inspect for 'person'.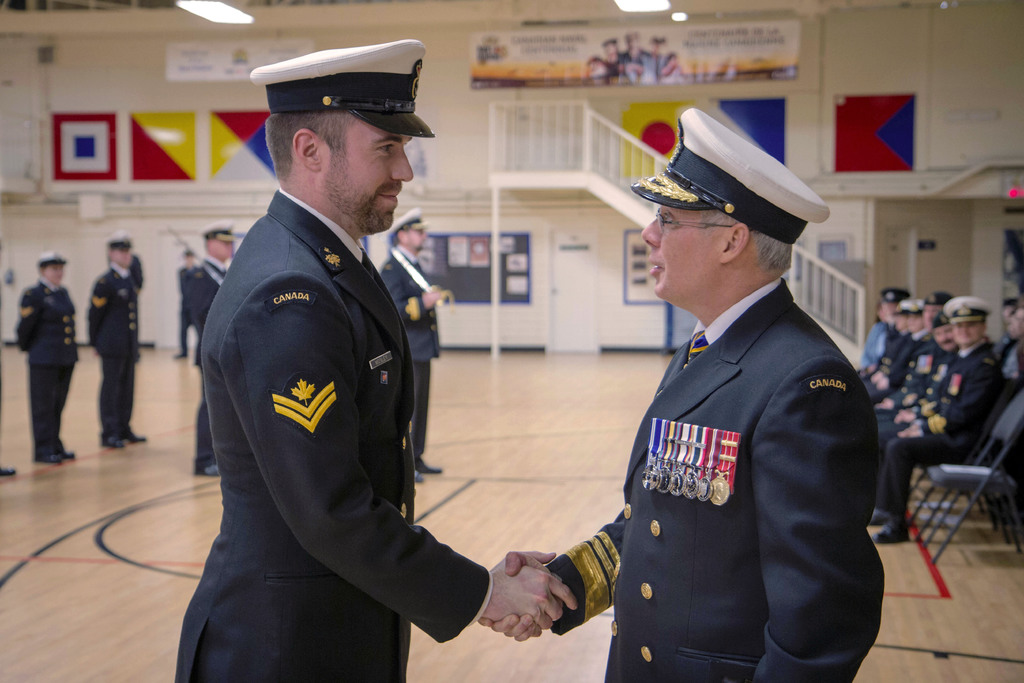
Inspection: (188, 220, 242, 472).
